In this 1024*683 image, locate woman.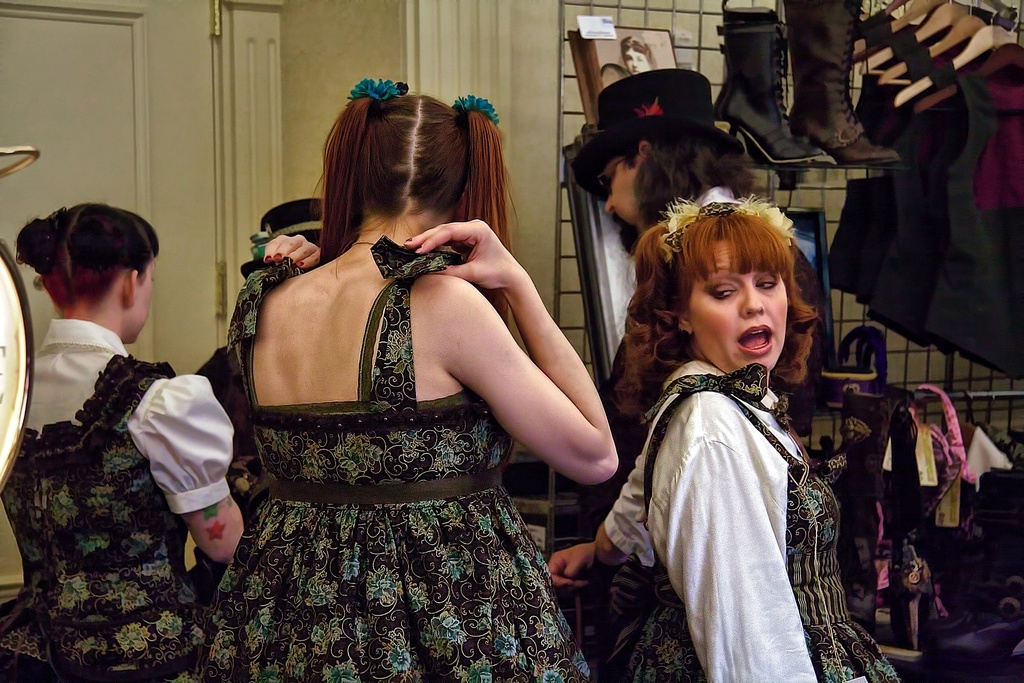
Bounding box: bbox(191, 72, 604, 649).
